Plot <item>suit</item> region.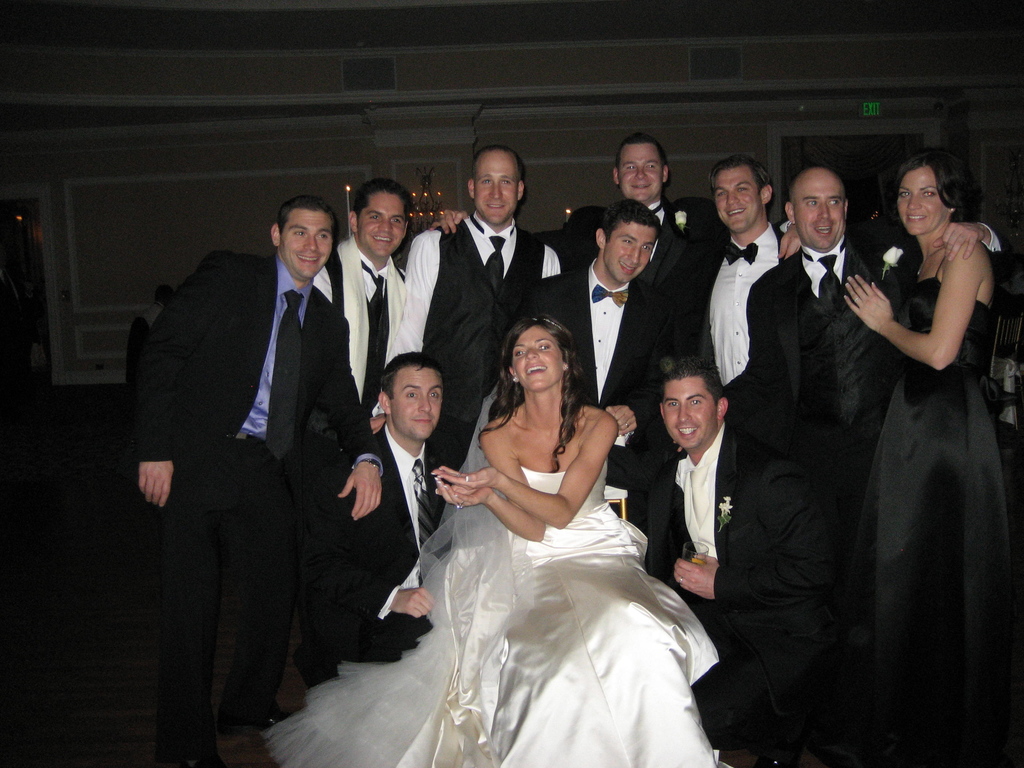
Plotted at [733,216,1023,654].
